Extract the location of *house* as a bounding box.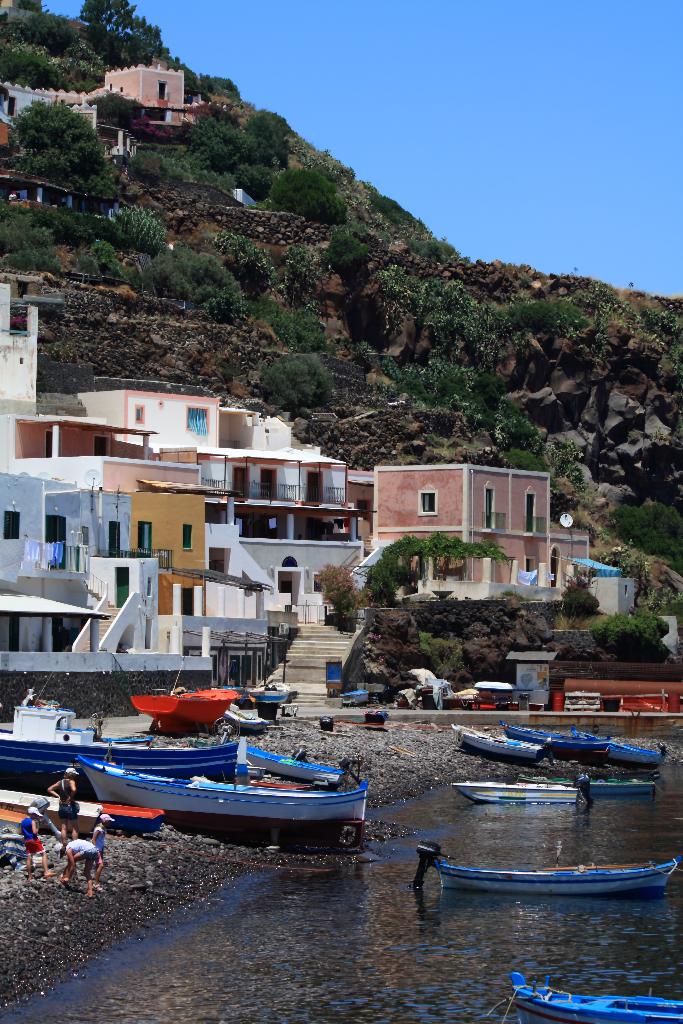
BBox(322, 445, 603, 607).
